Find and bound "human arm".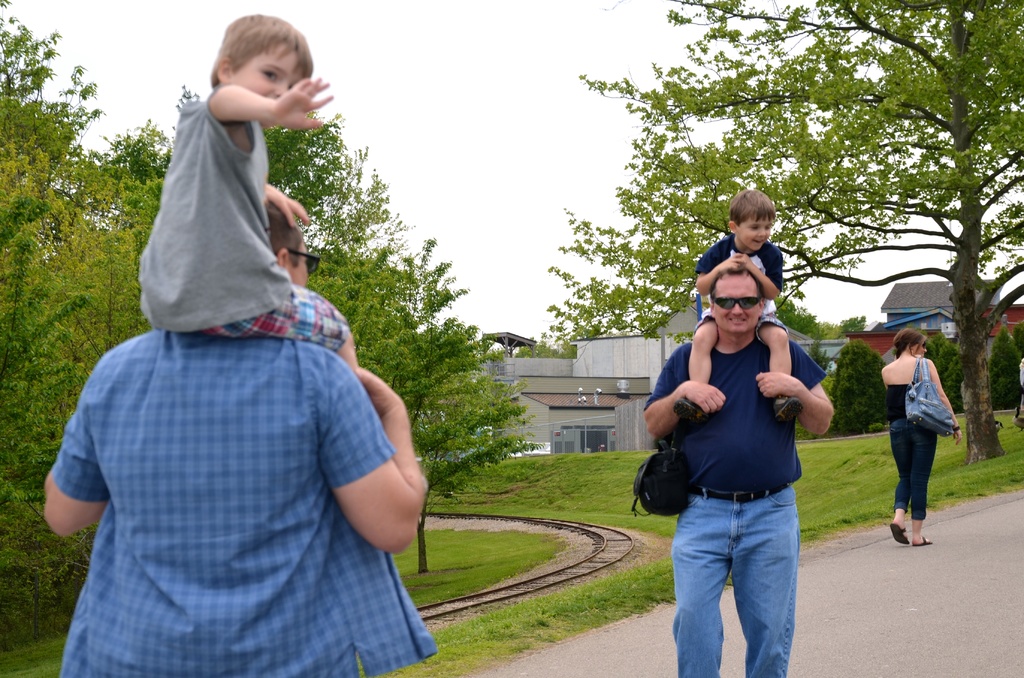
Bound: l=42, t=378, r=104, b=539.
